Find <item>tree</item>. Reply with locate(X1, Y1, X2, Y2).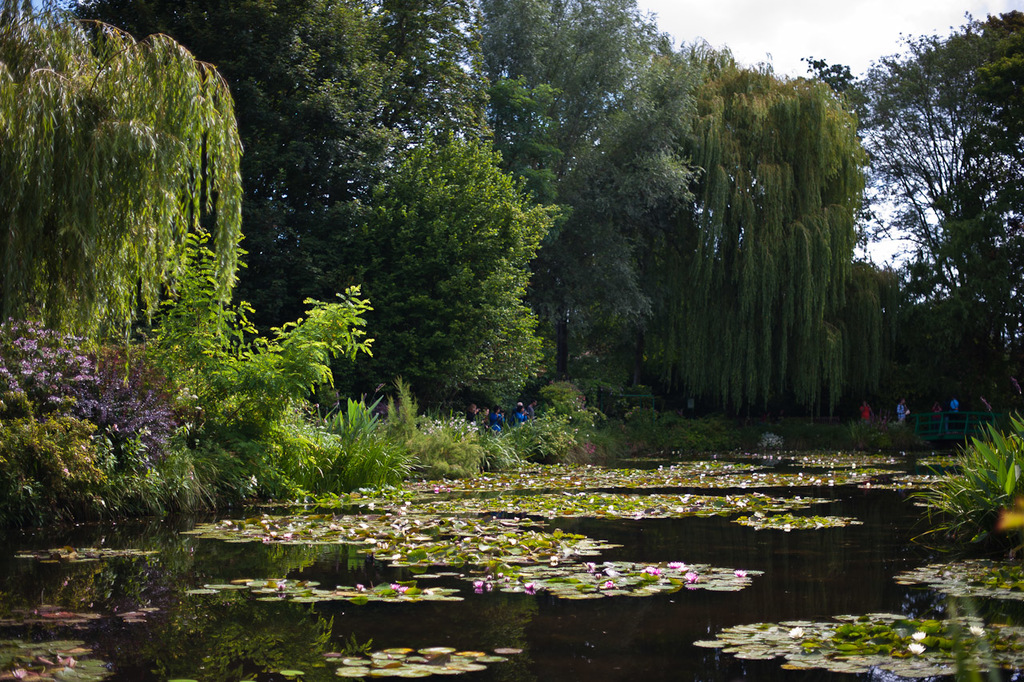
locate(857, 6, 1005, 439).
